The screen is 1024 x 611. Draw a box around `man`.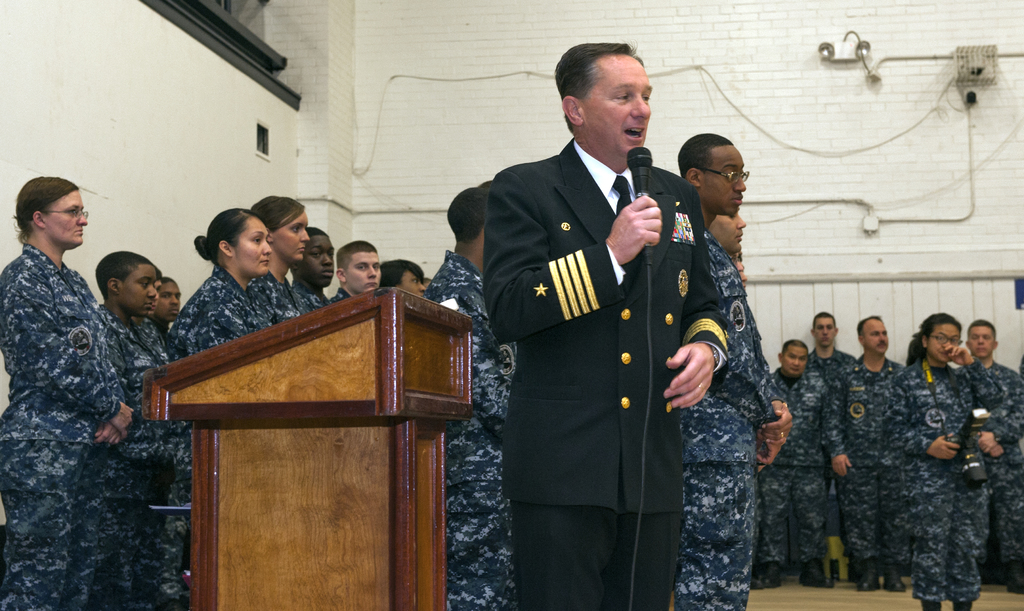
locate(805, 308, 855, 575).
